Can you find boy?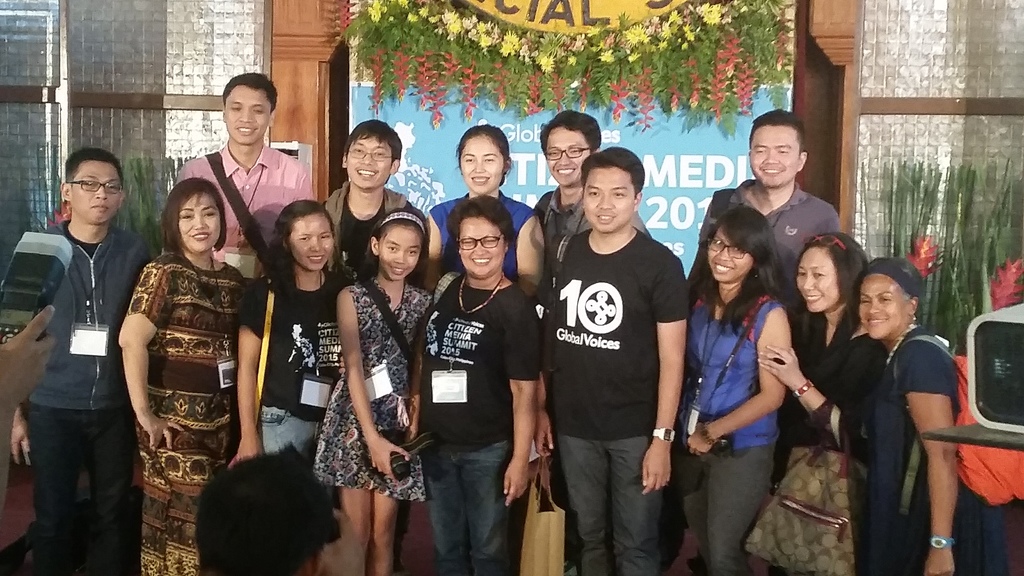
Yes, bounding box: bbox=(698, 109, 841, 303).
